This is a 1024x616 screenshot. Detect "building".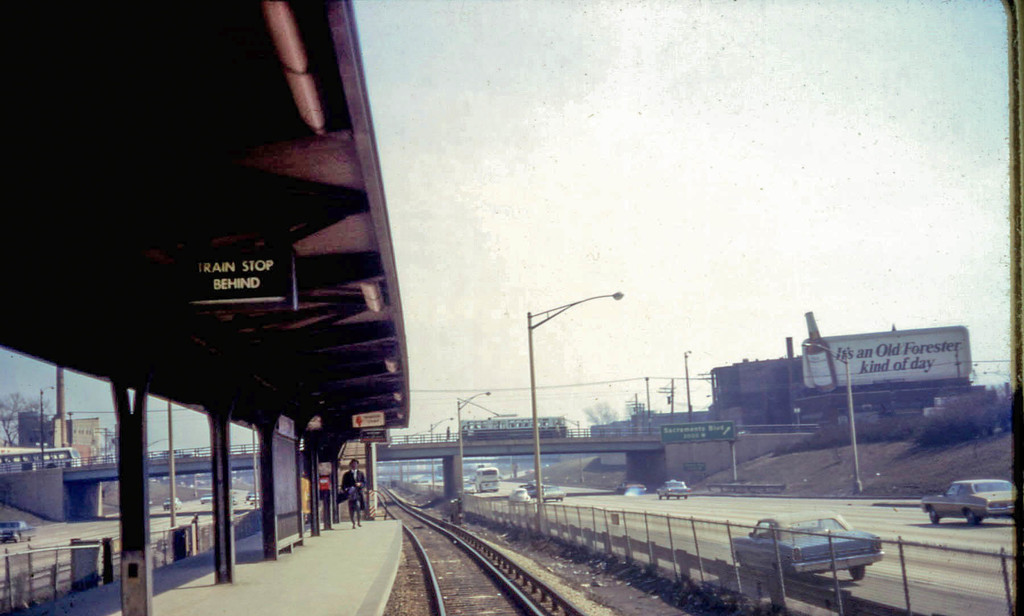
pyautogui.locateOnScreen(710, 326, 973, 430).
